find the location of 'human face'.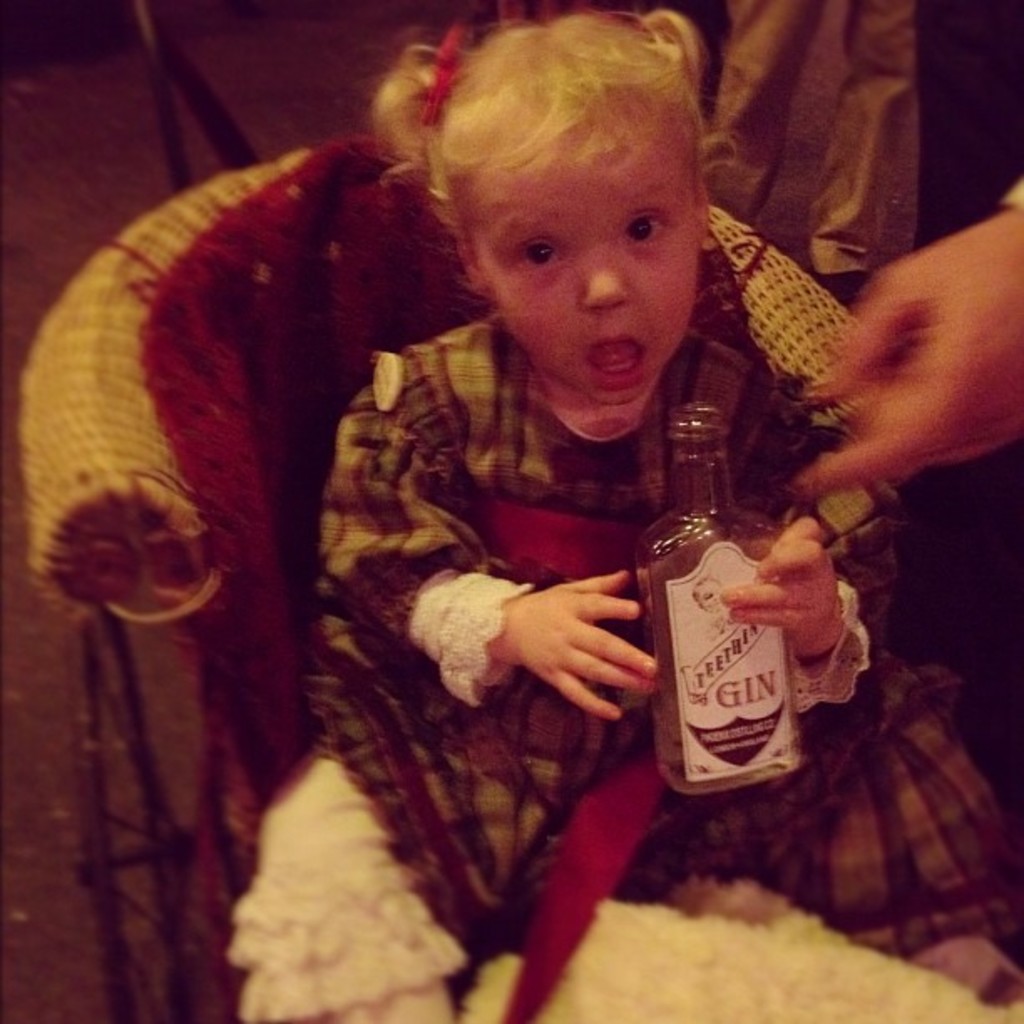
Location: 465:132:699:415.
